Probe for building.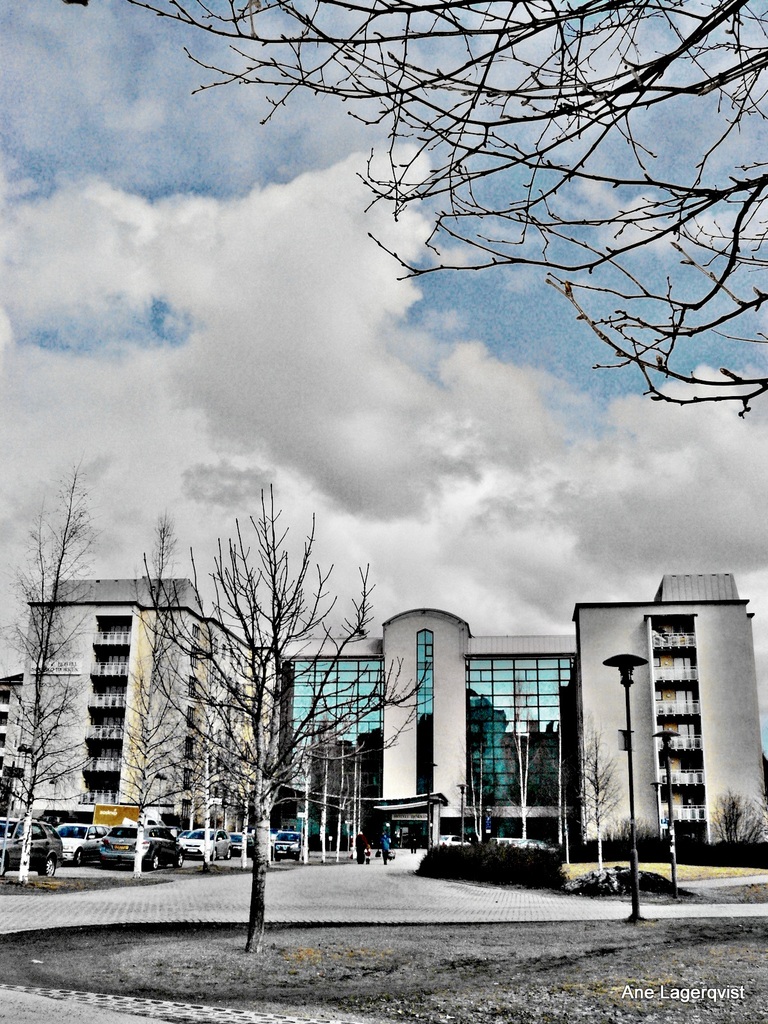
Probe result: bbox=(0, 675, 29, 817).
